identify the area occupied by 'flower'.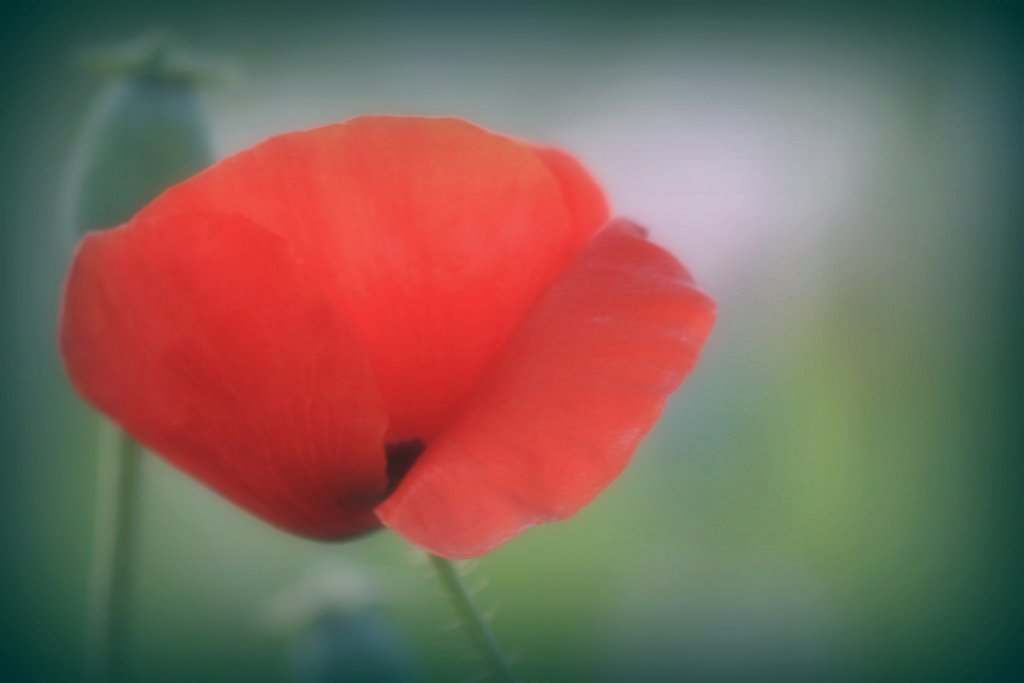
Area: 56,105,729,570.
